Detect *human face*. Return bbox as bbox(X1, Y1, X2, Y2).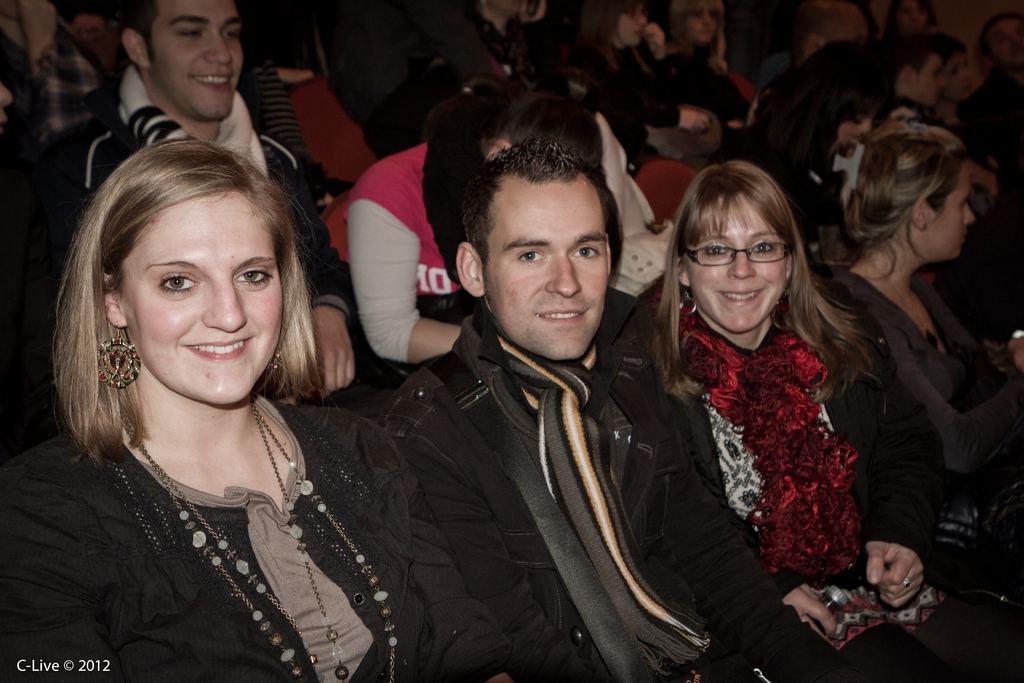
bbox(913, 56, 947, 114).
